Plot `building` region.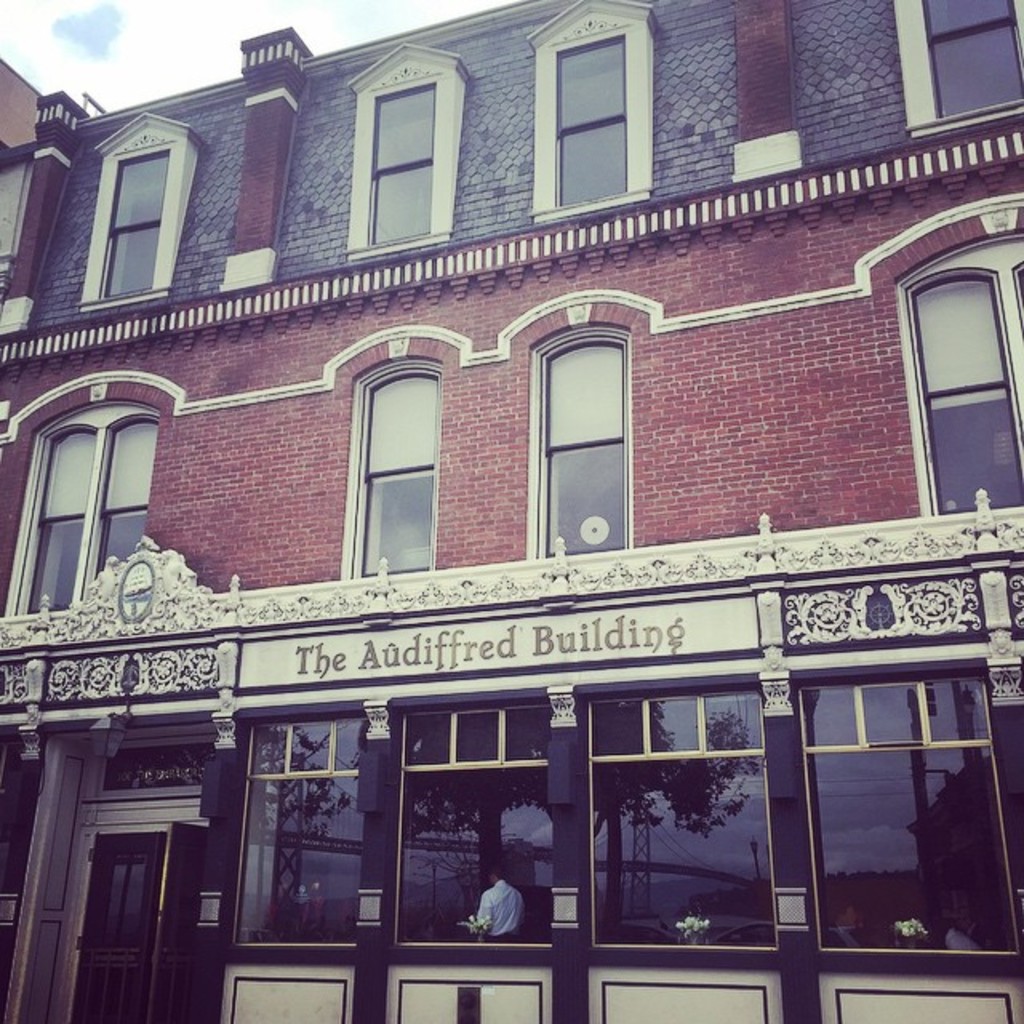
Plotted at [x1=0, y1=0, x2=1022, y2=1022].
